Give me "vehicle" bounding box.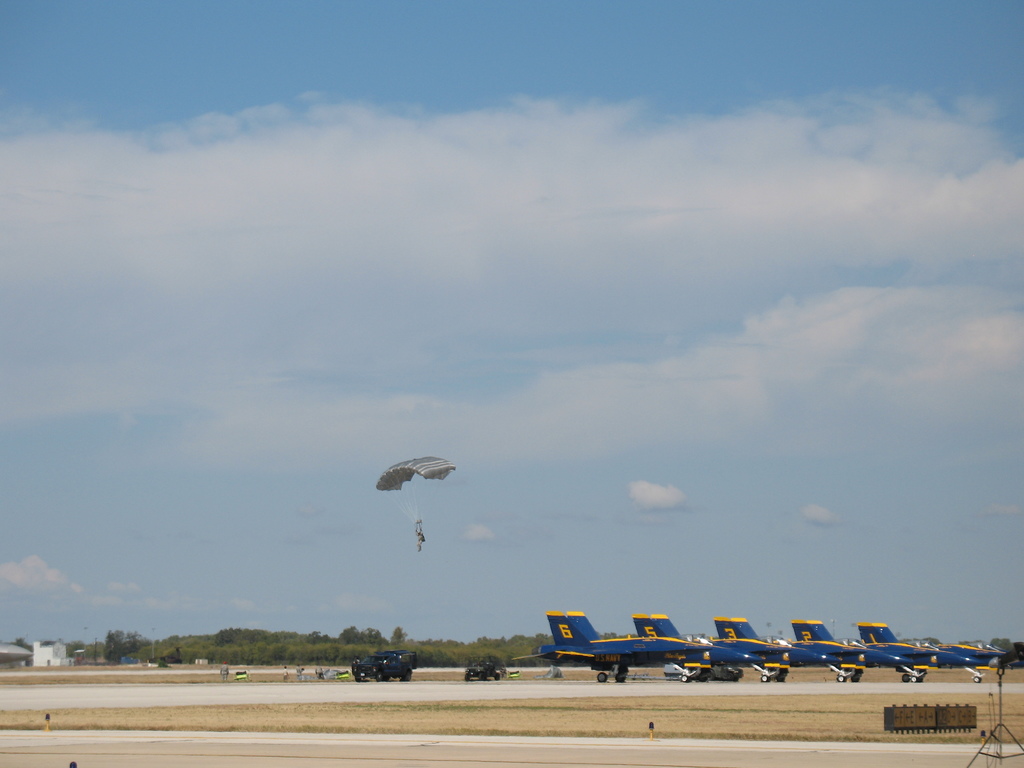
<bbox>634, 606, 776, 685</bbox>.
